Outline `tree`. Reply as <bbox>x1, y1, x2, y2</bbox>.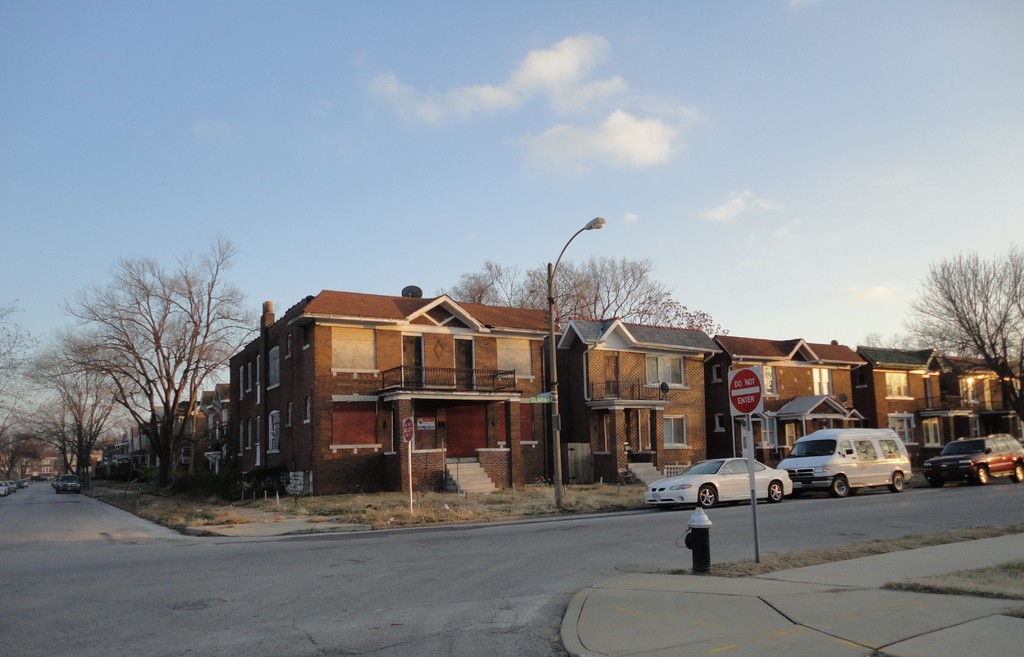
<bbox>436, 250, 722, 328</bbox>.
